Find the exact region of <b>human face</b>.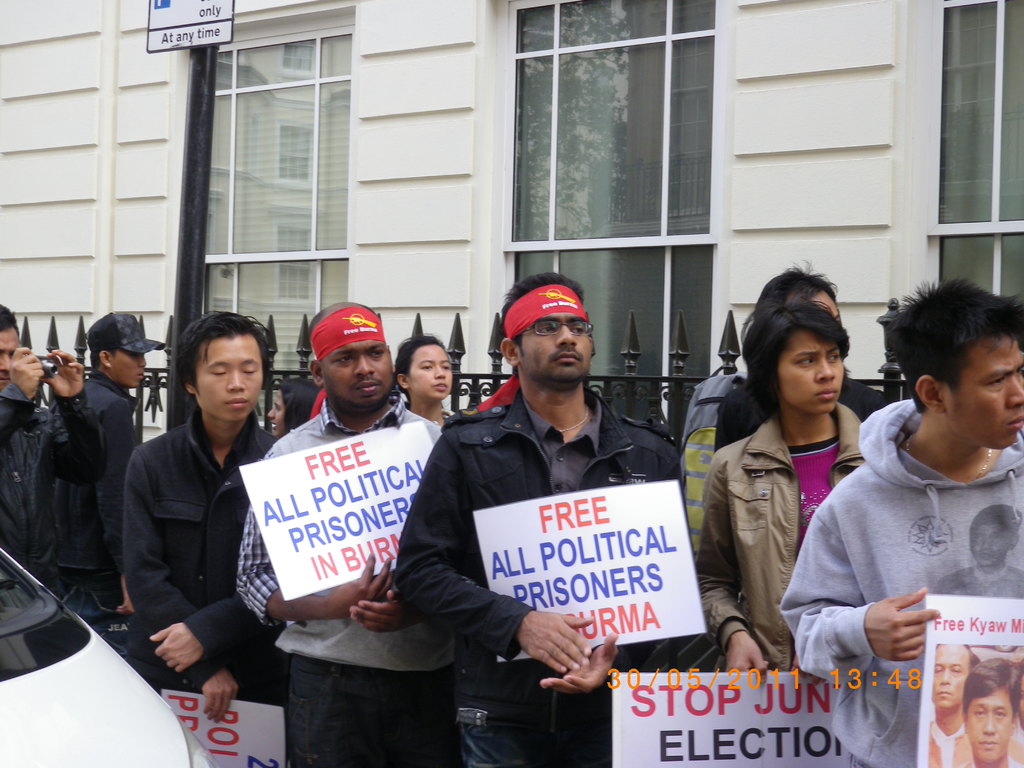
Exact region: bbox=(966, 686, 1014, 762).
